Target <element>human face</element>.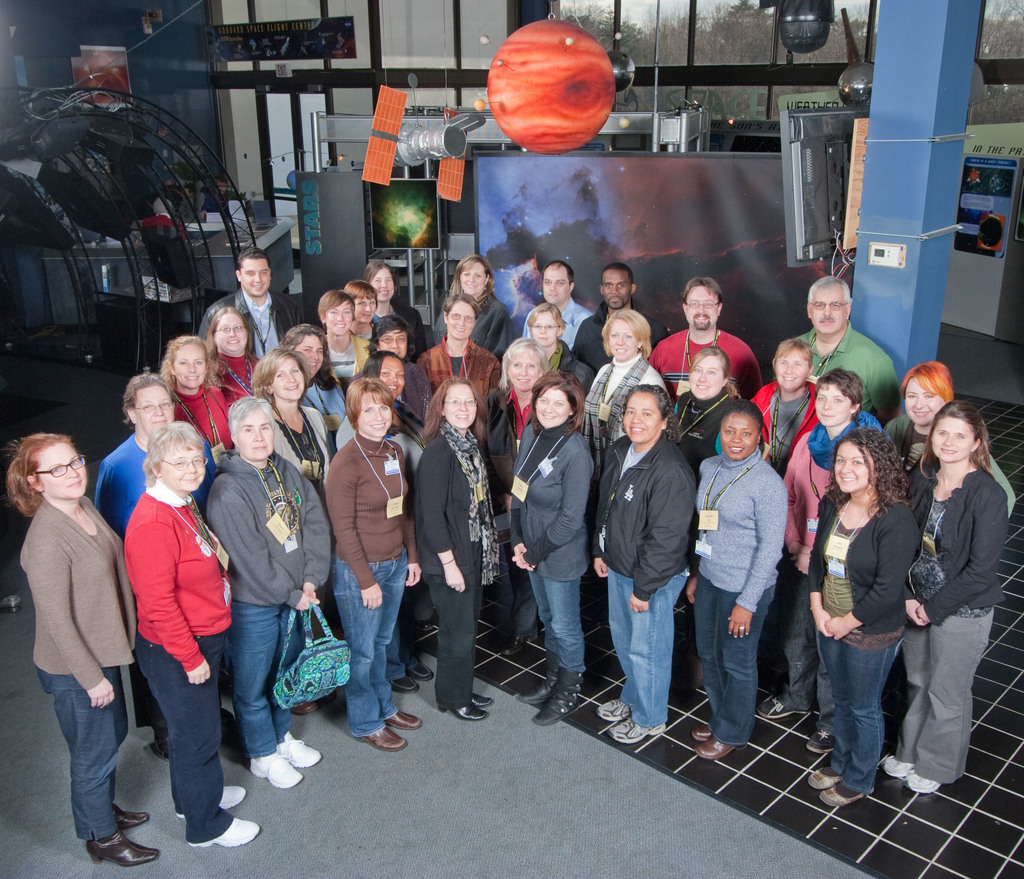
Target region: bbox=[531, 387, 572, 429].
